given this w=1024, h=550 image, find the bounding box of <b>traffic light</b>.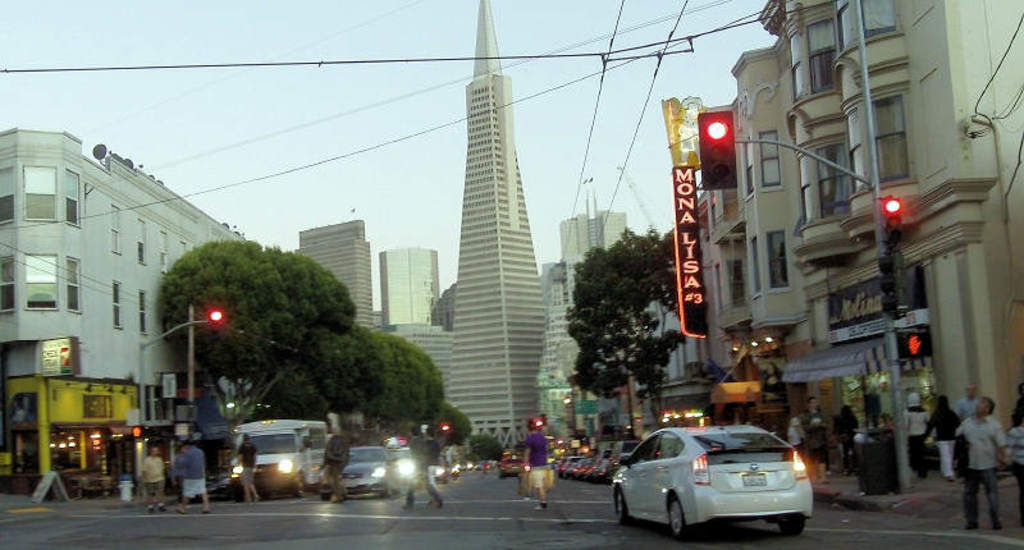
l=883, t=197, r=902, b=244.
